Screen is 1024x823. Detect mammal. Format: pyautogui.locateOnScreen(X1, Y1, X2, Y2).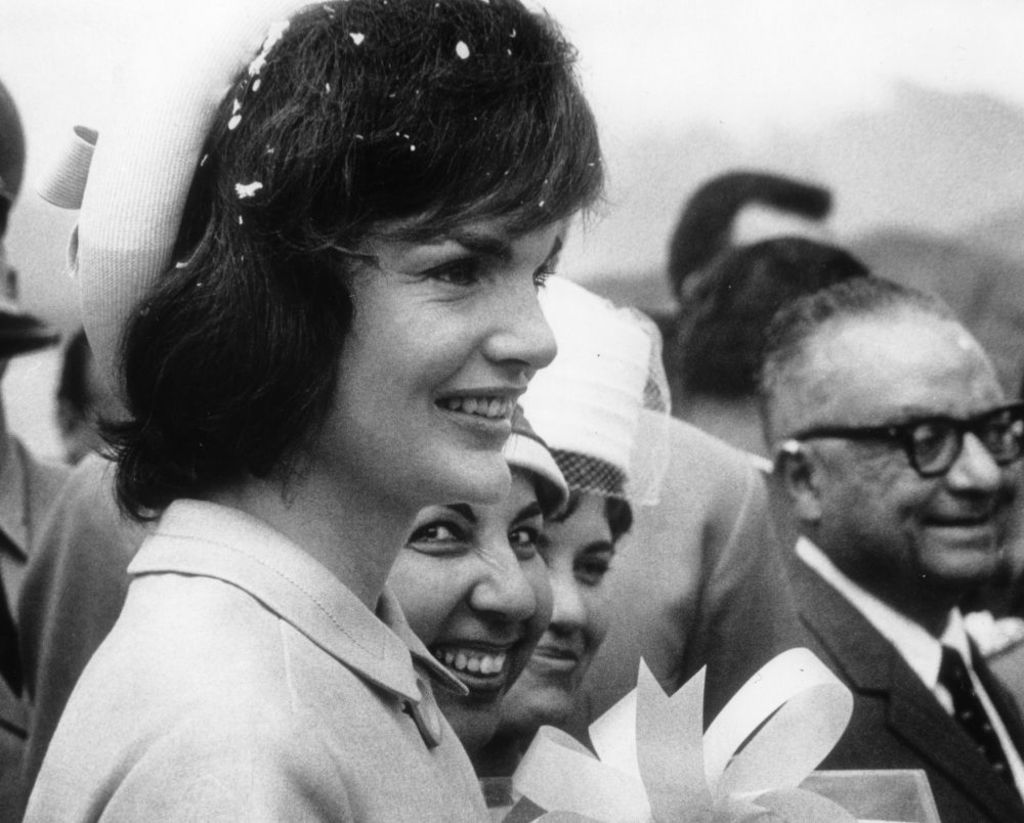
pyautogui.locateOnScreen(662, 228, 876, 464).
